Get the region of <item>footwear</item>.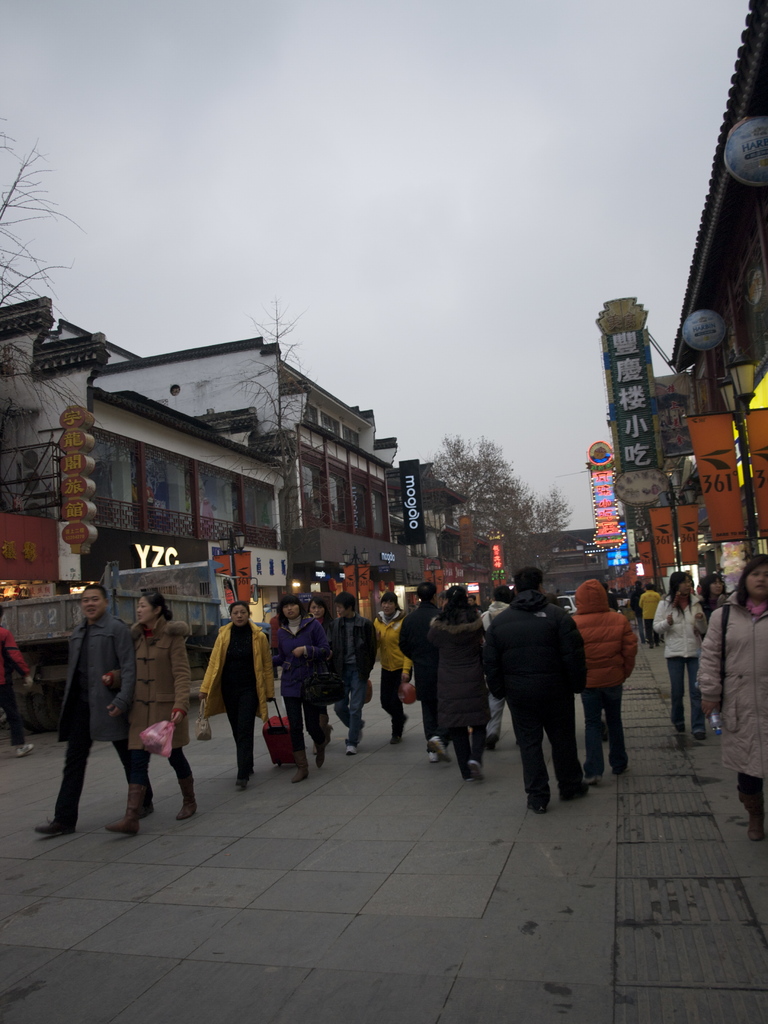
(689,727,706,741).
